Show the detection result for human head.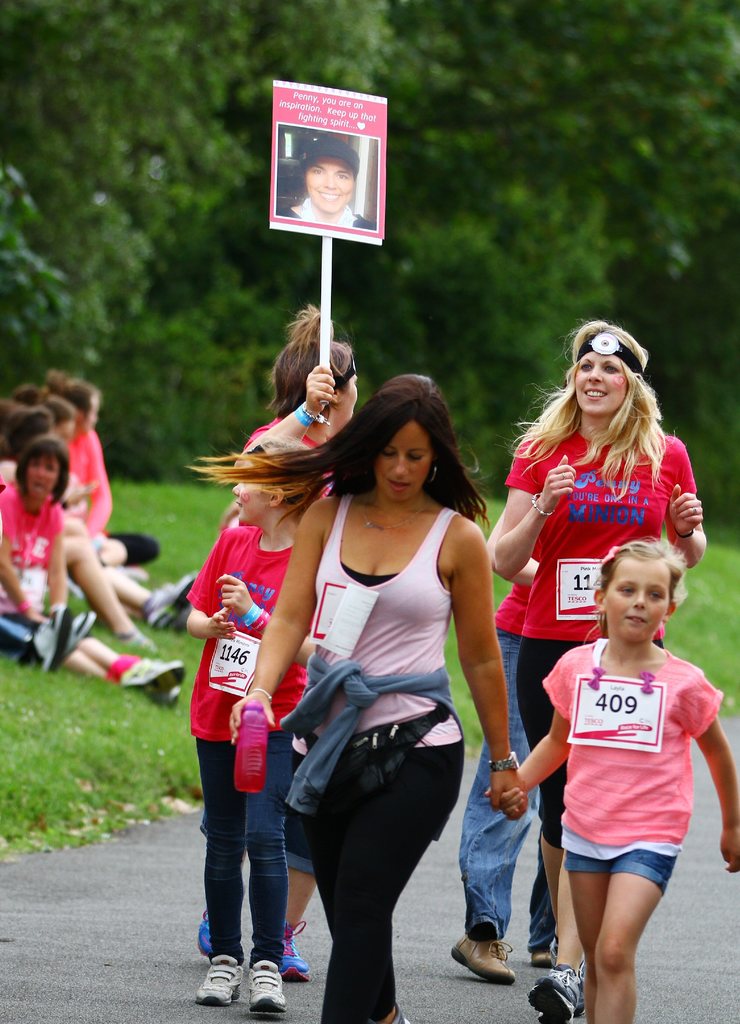
[233, 438, 324, 527].
